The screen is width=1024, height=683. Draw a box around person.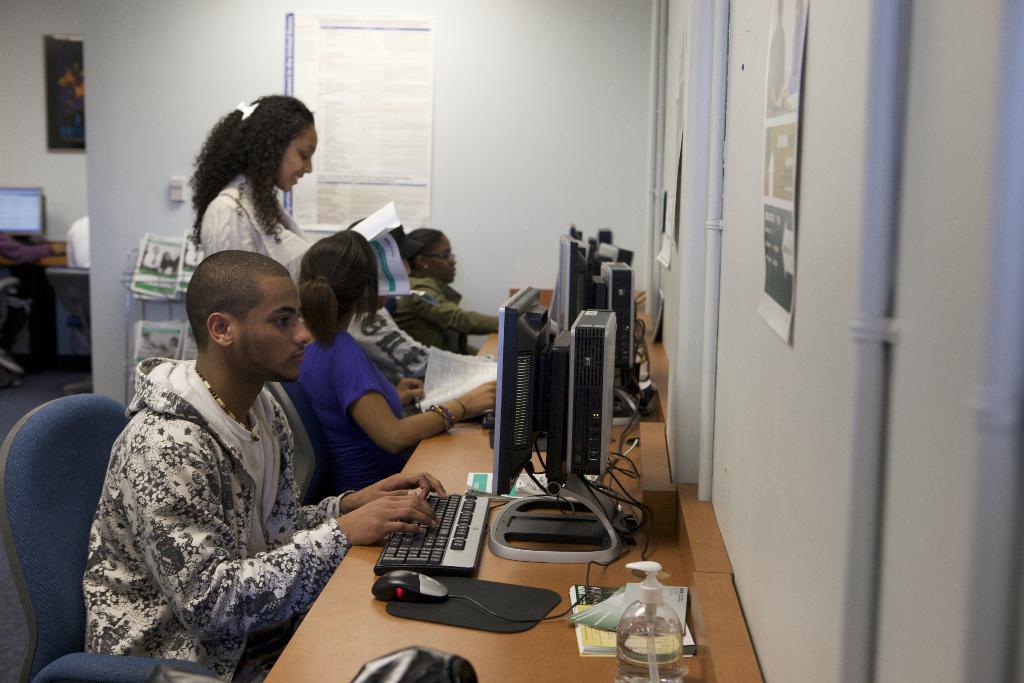
<region>396, 229, 495, 356</region>.
